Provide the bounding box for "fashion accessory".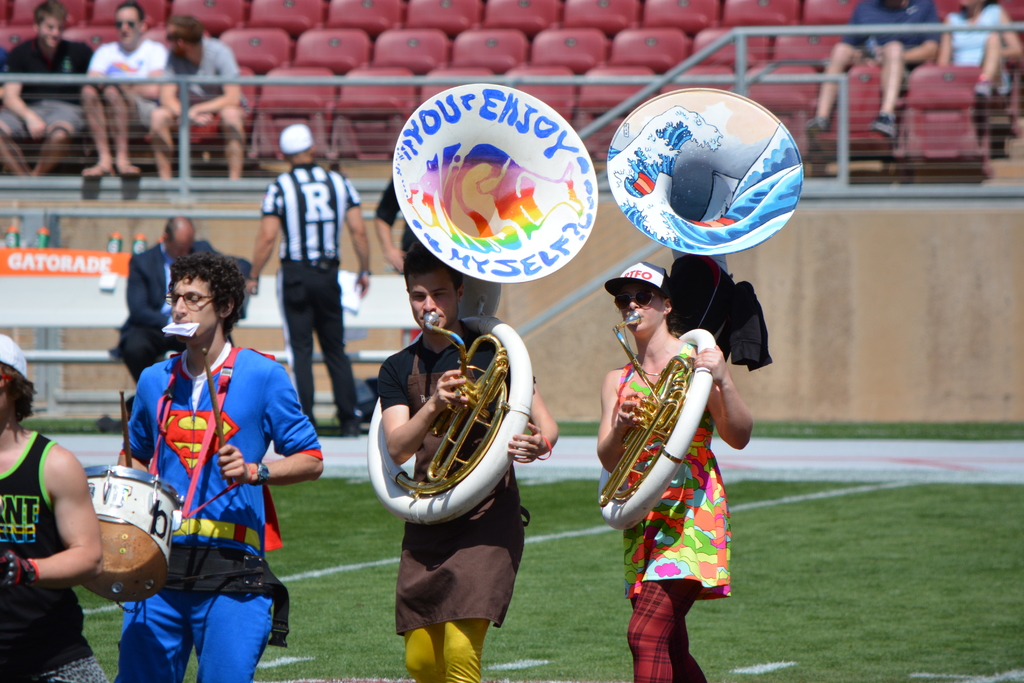
BBox(113, 20, 139, 30).
